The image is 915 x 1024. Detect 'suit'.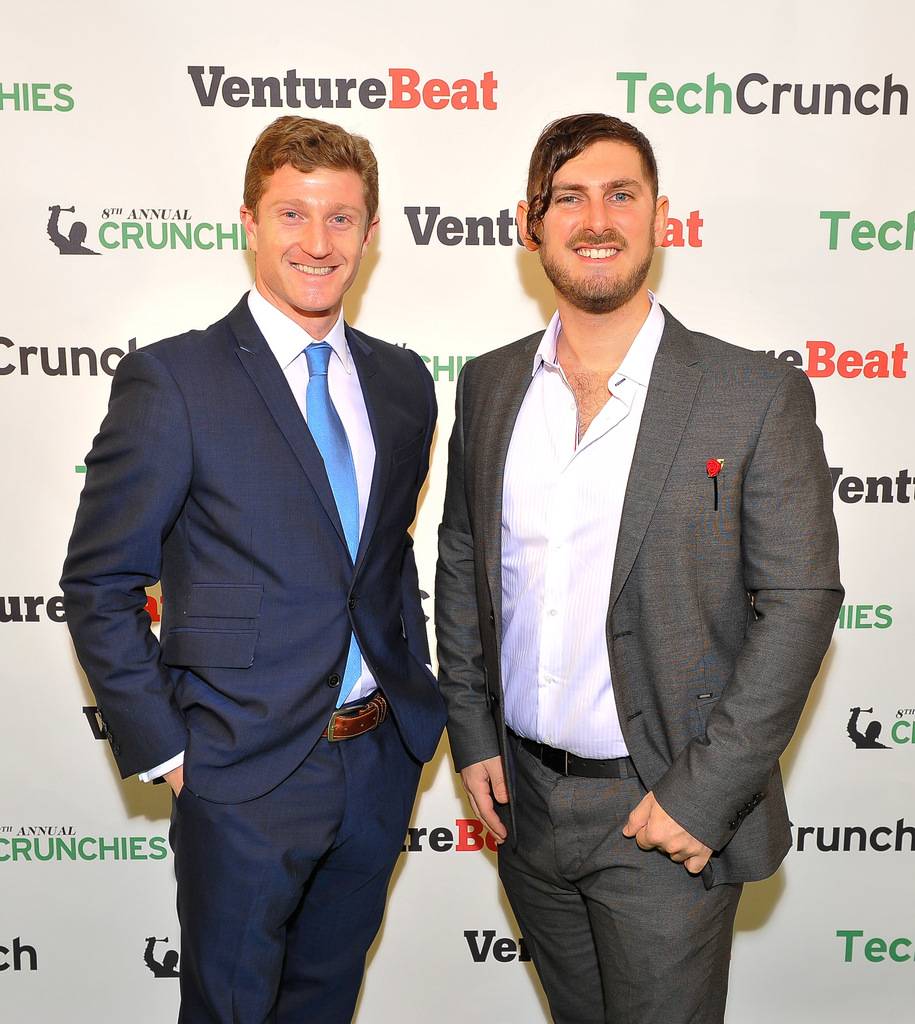
Detection: left=477, top=256, right=857, bottom=989.
